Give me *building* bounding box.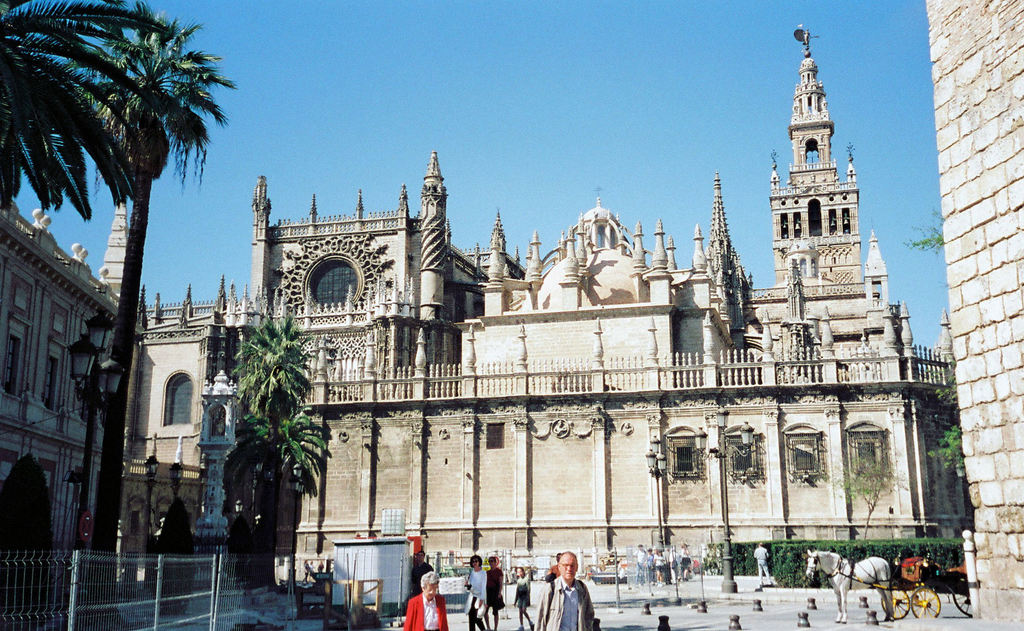
BBox(0, 185, 130, 598).
